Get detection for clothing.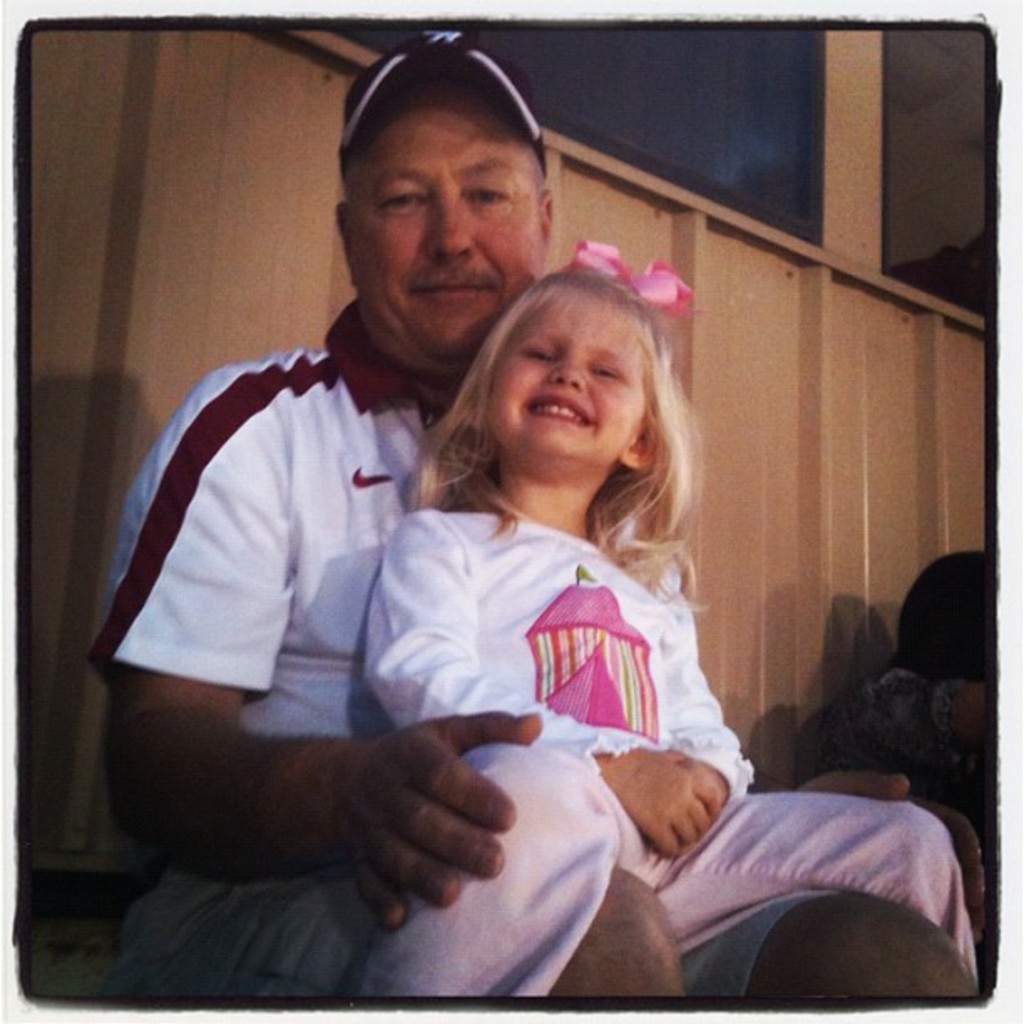
Detection: Rect(825, 664, 1002, 822).
